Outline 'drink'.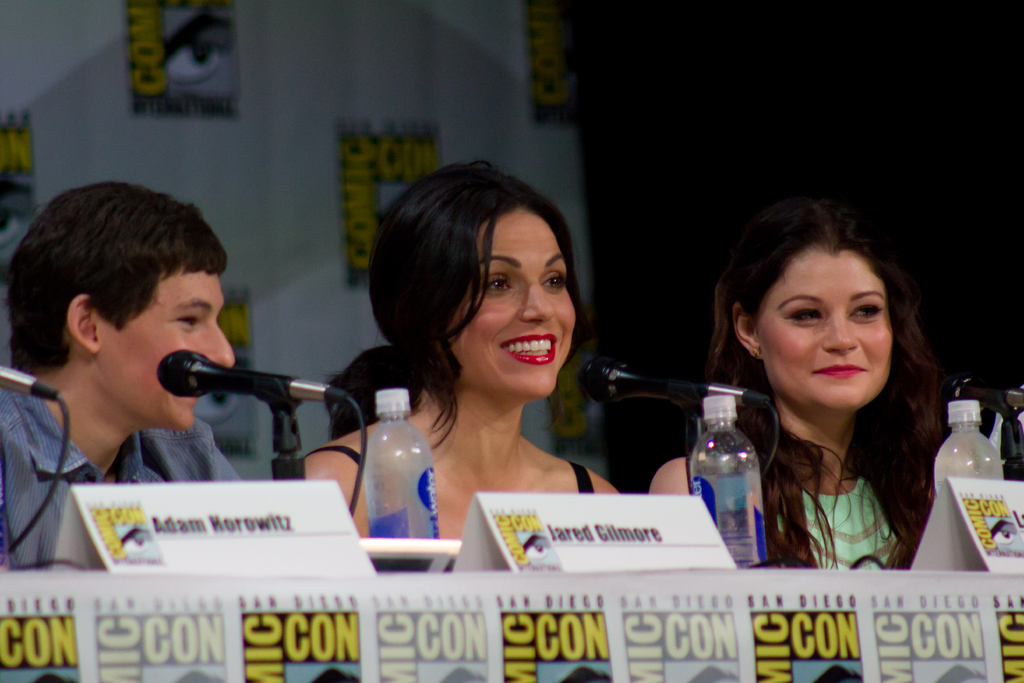
Outline: 690,392,768,561.
